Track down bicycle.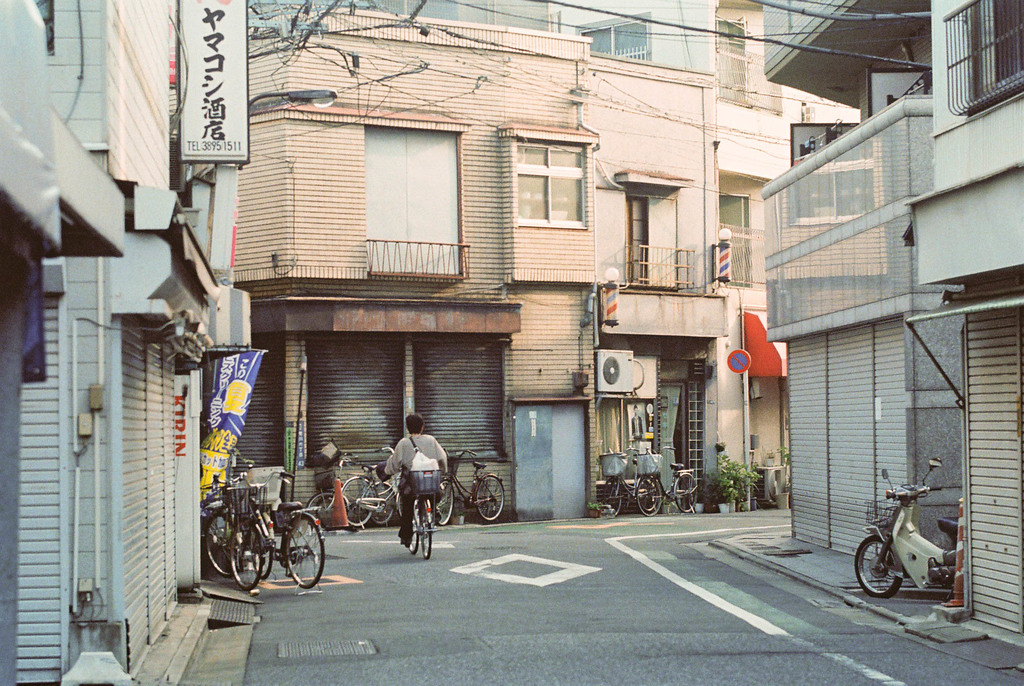
Tracked to crop(305, 449, 394, 529).
